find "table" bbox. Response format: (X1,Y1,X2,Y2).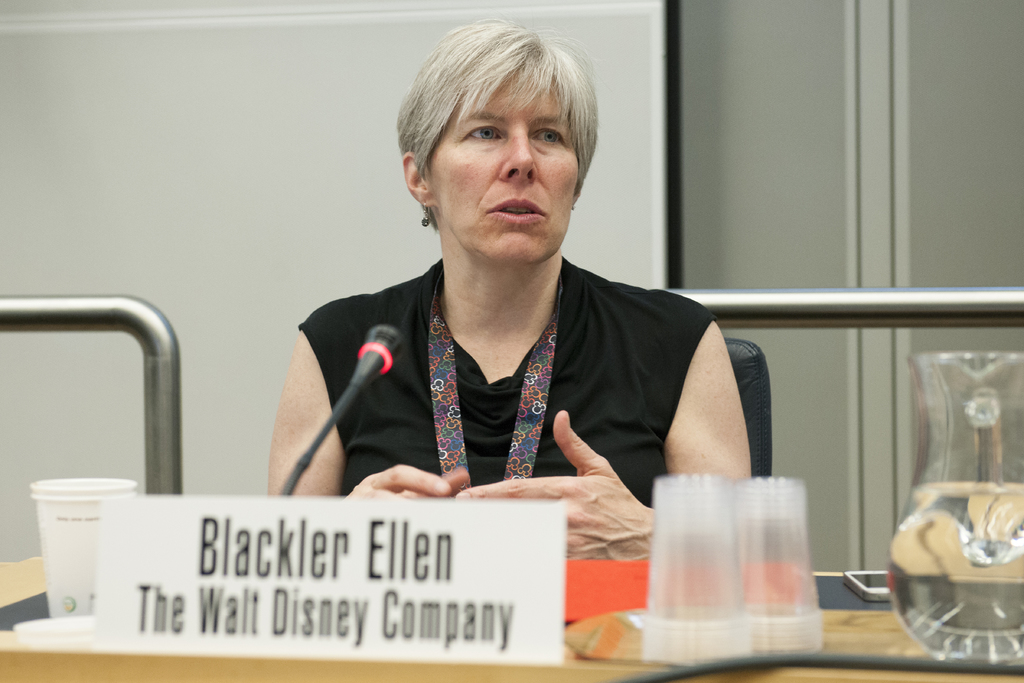
(0,546,1023,682).
